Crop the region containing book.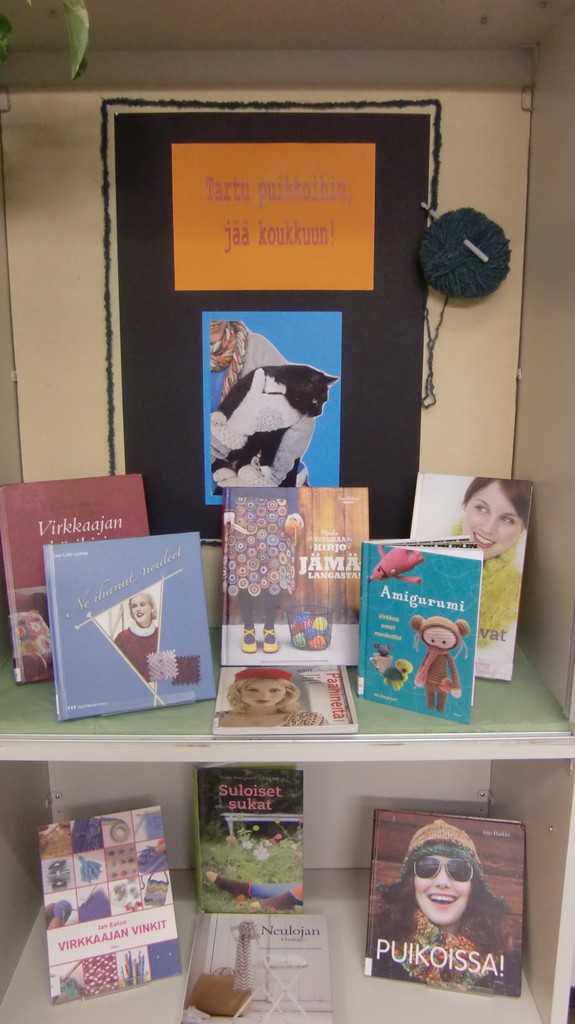
Crop region: [216, 650, 366, 743].
